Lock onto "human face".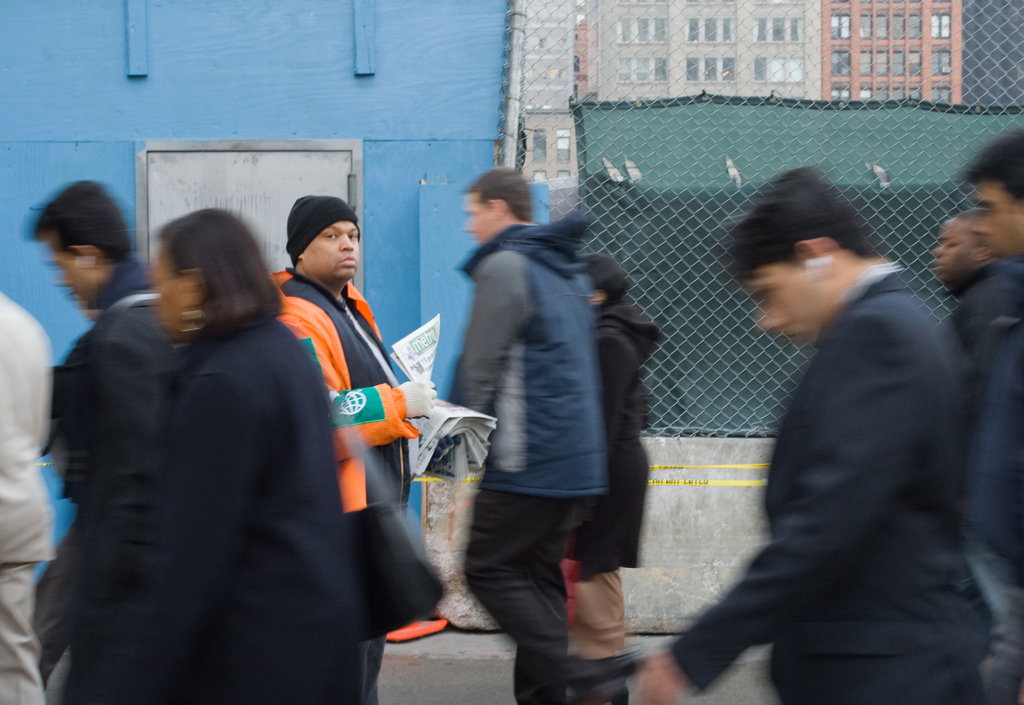
Locked: (x1=304, y1=220, x2=361, y2=278).
